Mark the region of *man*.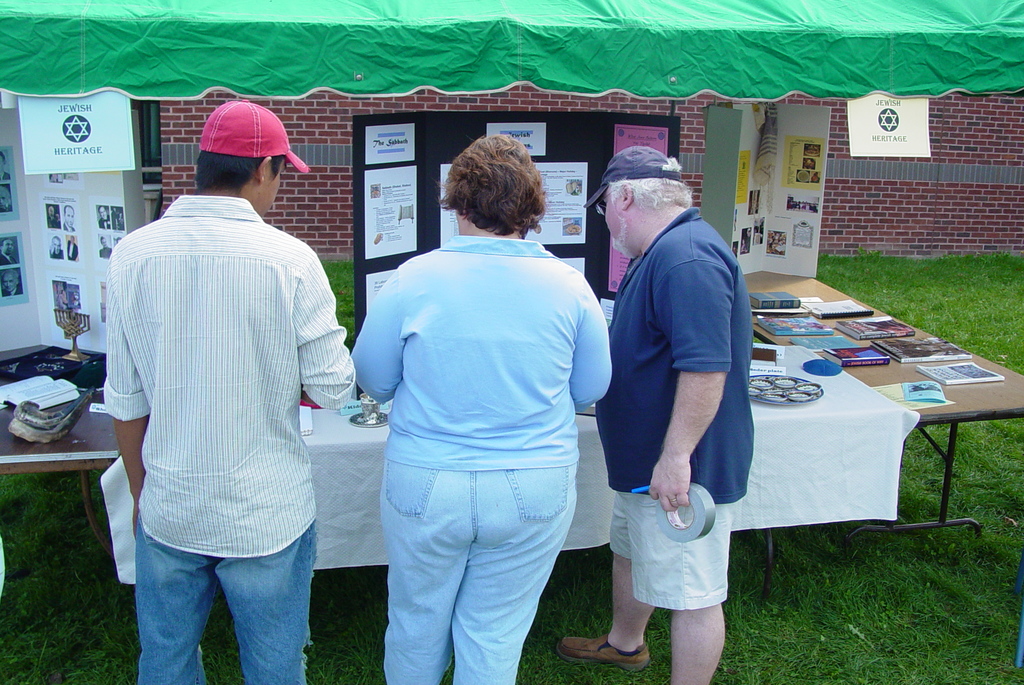
Region: 547,143,758,684.
